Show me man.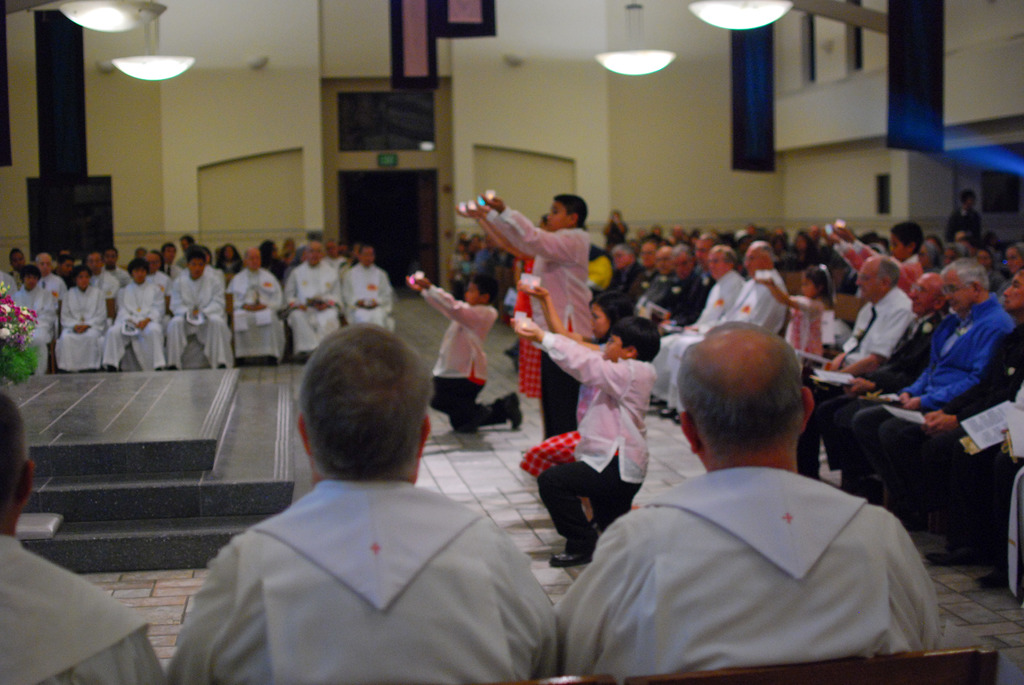
man is here: pyautogui.locateOnScreen(571, 319, 964, 671).
